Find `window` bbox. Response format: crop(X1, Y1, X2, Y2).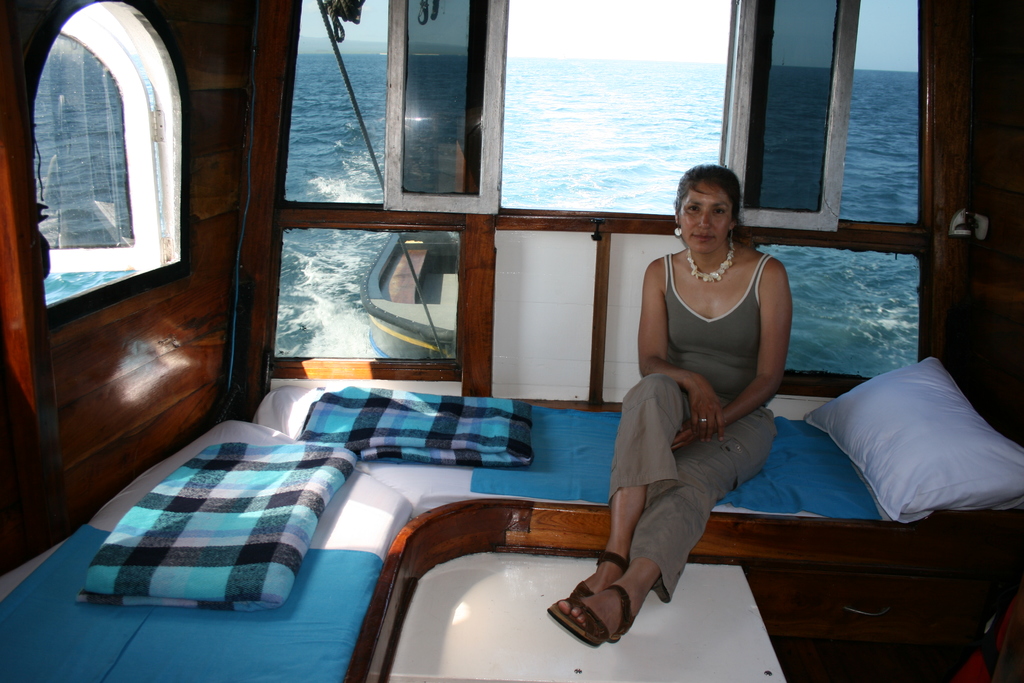
crop(274, 229, 461, 362).
